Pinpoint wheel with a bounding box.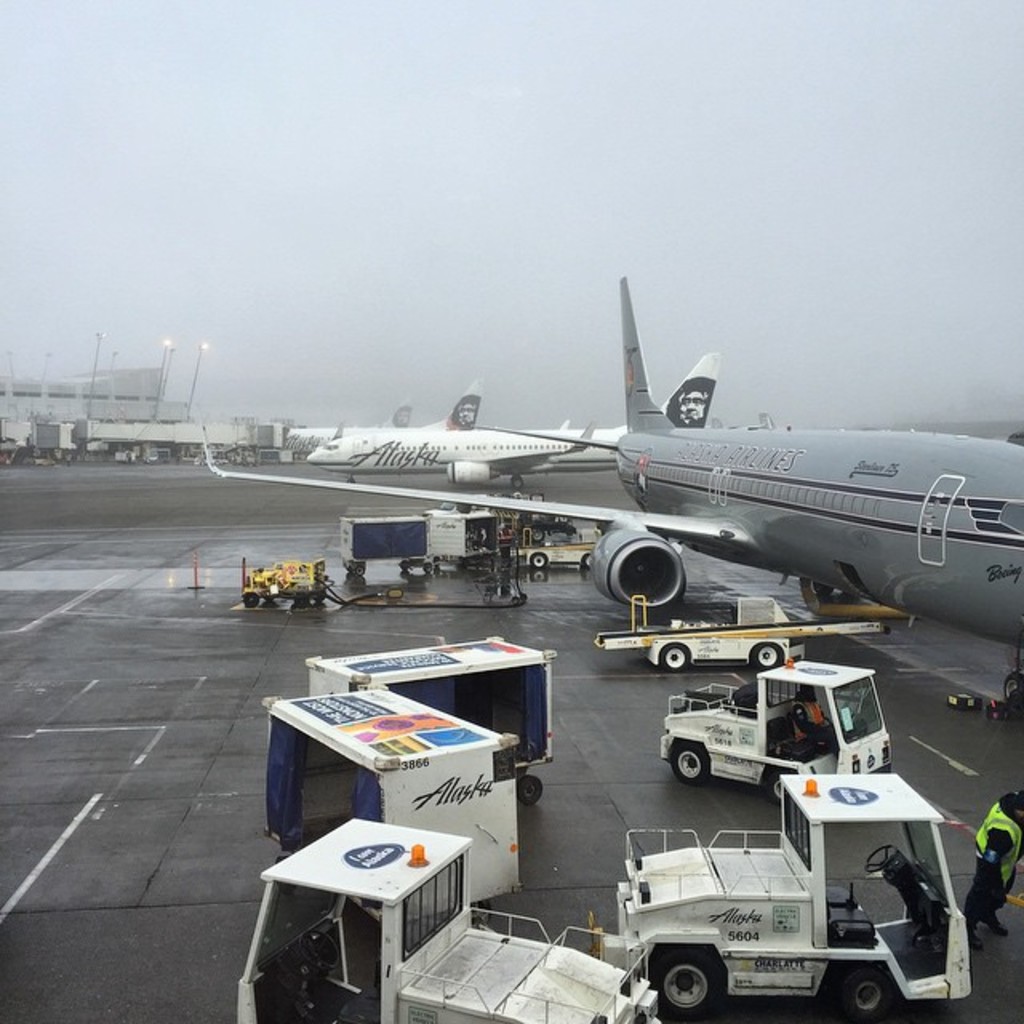
(x1=518, y1=776, x2=541, y2=802).
